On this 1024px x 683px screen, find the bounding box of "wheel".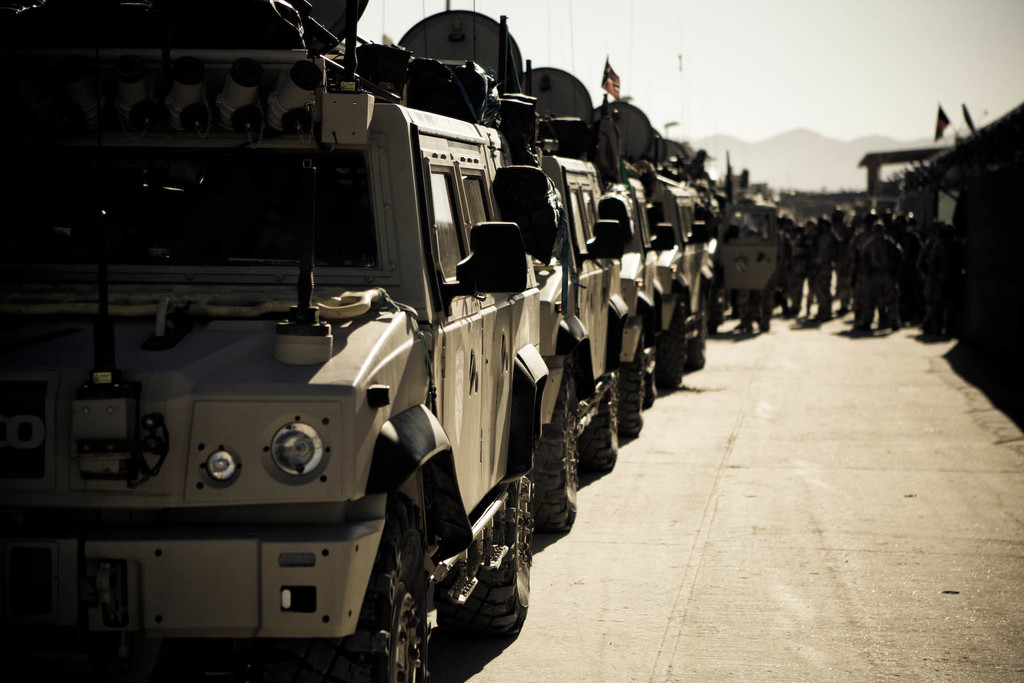
Bounding box: (x1=468, y1=465, x2=534, y2=639).
